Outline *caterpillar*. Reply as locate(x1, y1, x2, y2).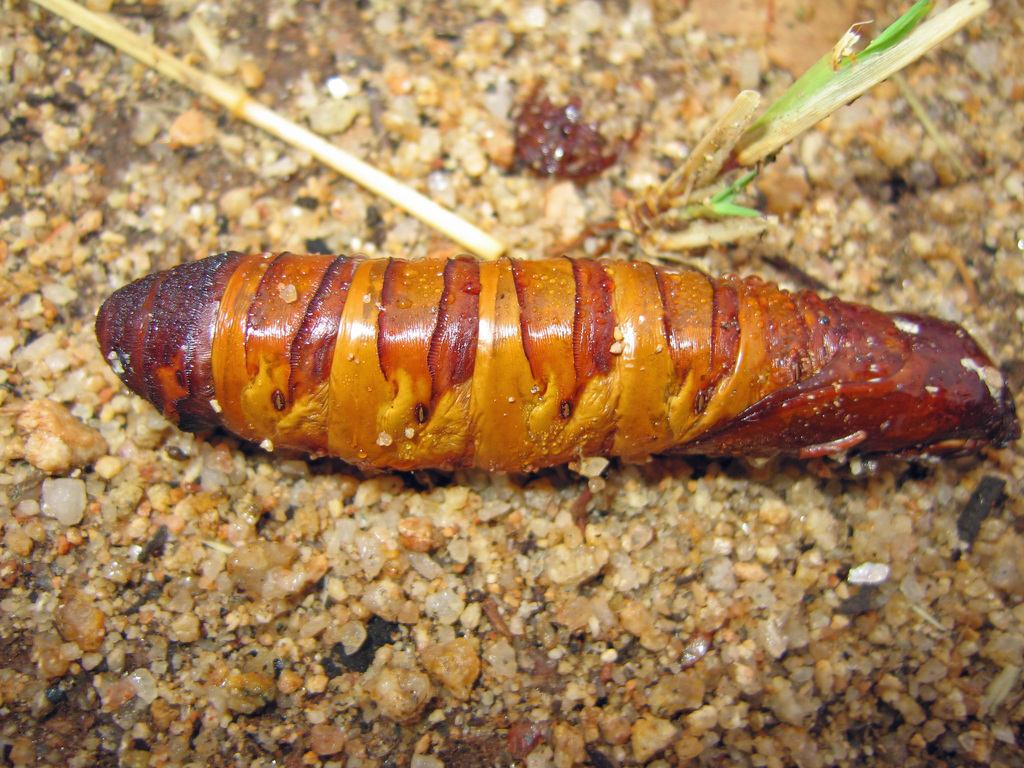
locate(90, 256, 1023, 477).
